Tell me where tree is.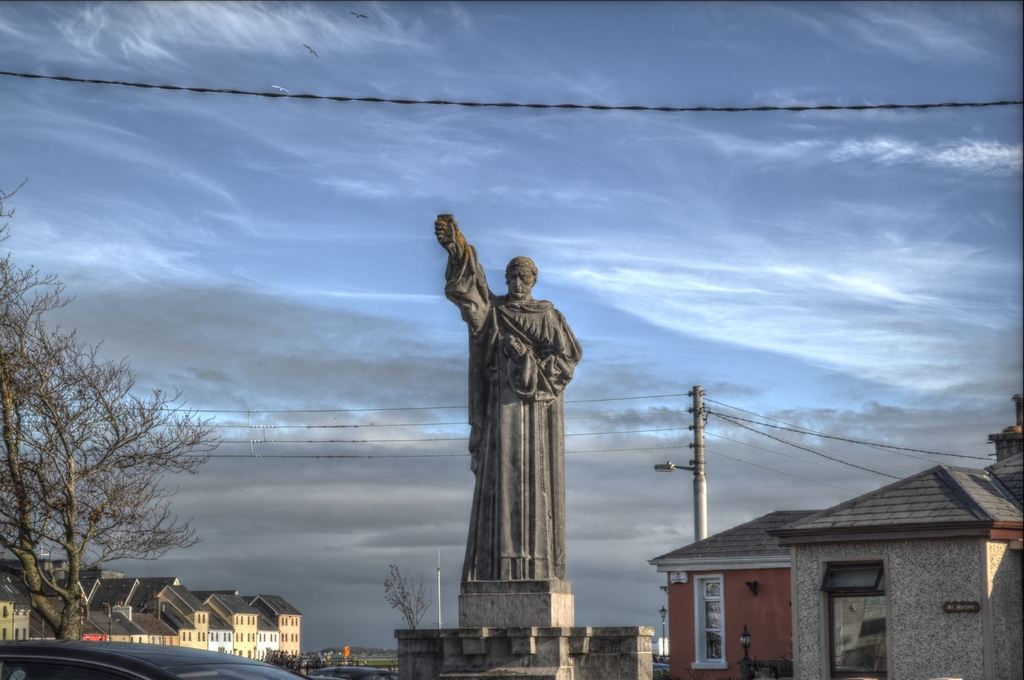
tree is at detection(380, 560, 435, 626).
